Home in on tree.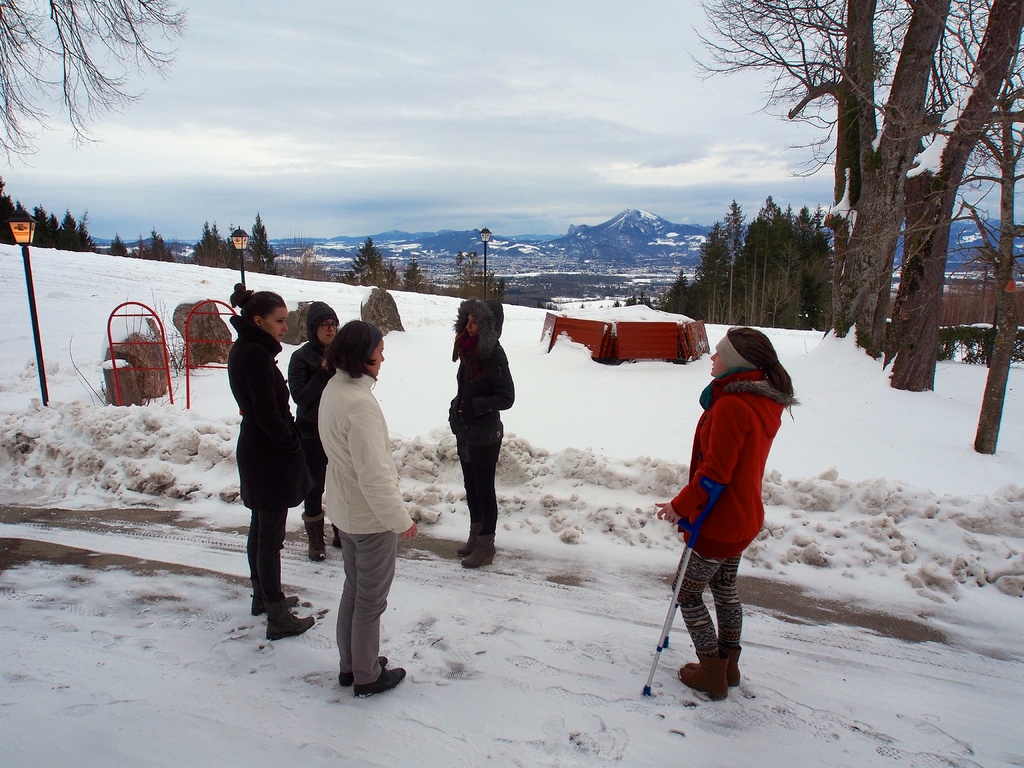
Homed in at [695, 188, 726, 324].
